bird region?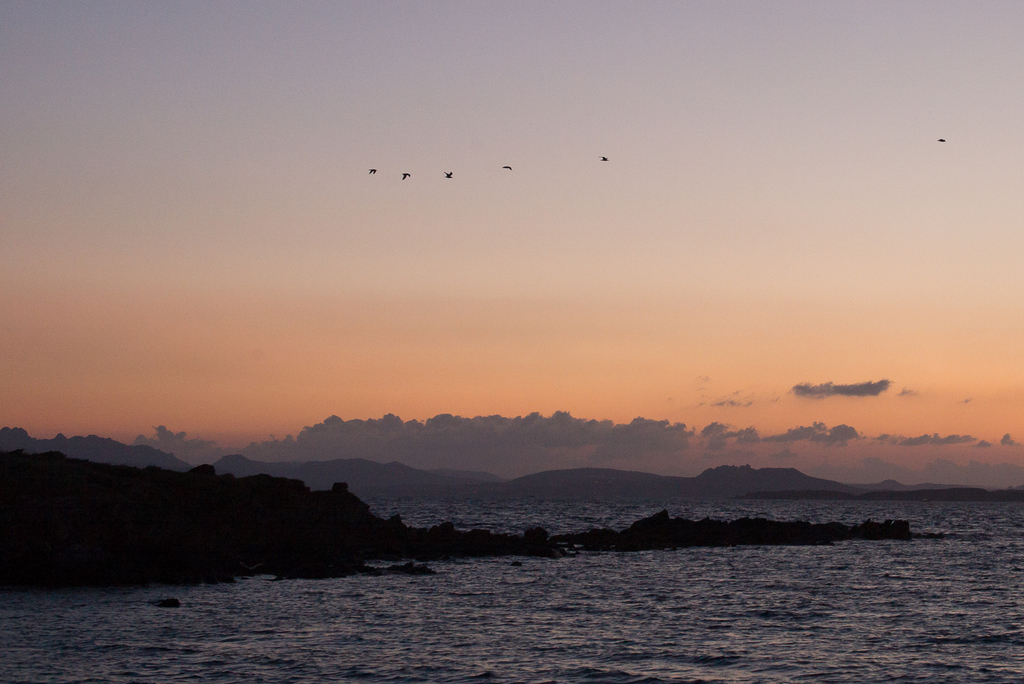
(937,135,945,145)
